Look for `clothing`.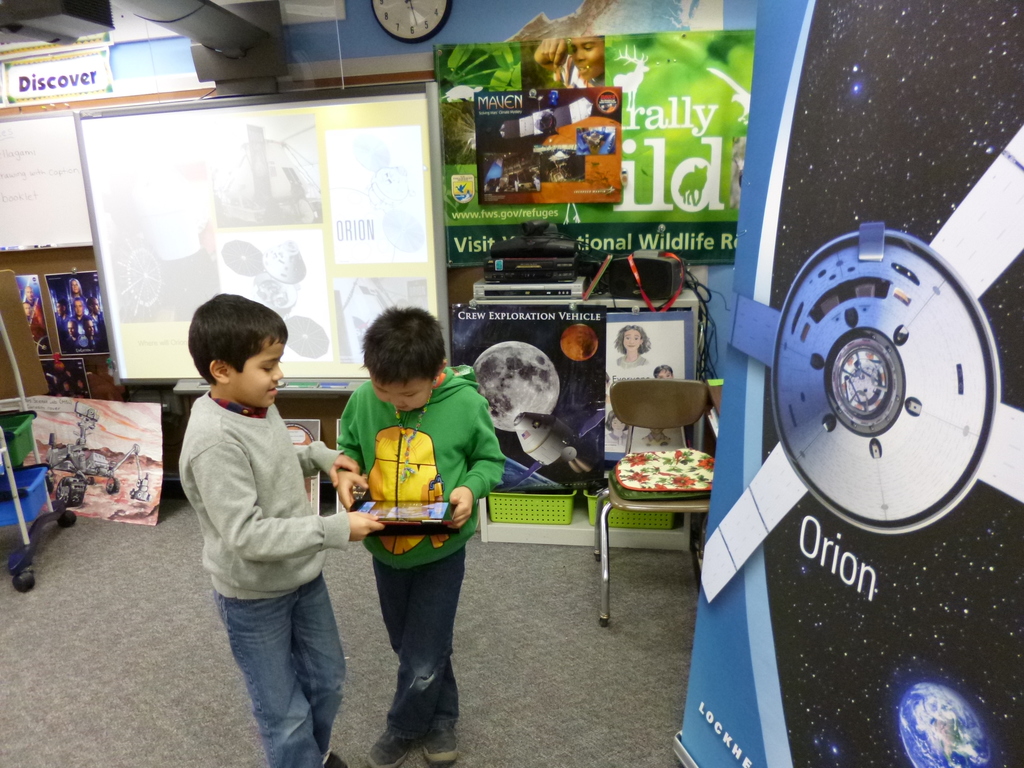
Found: left=555, top=53, right=593, bottom=88.
